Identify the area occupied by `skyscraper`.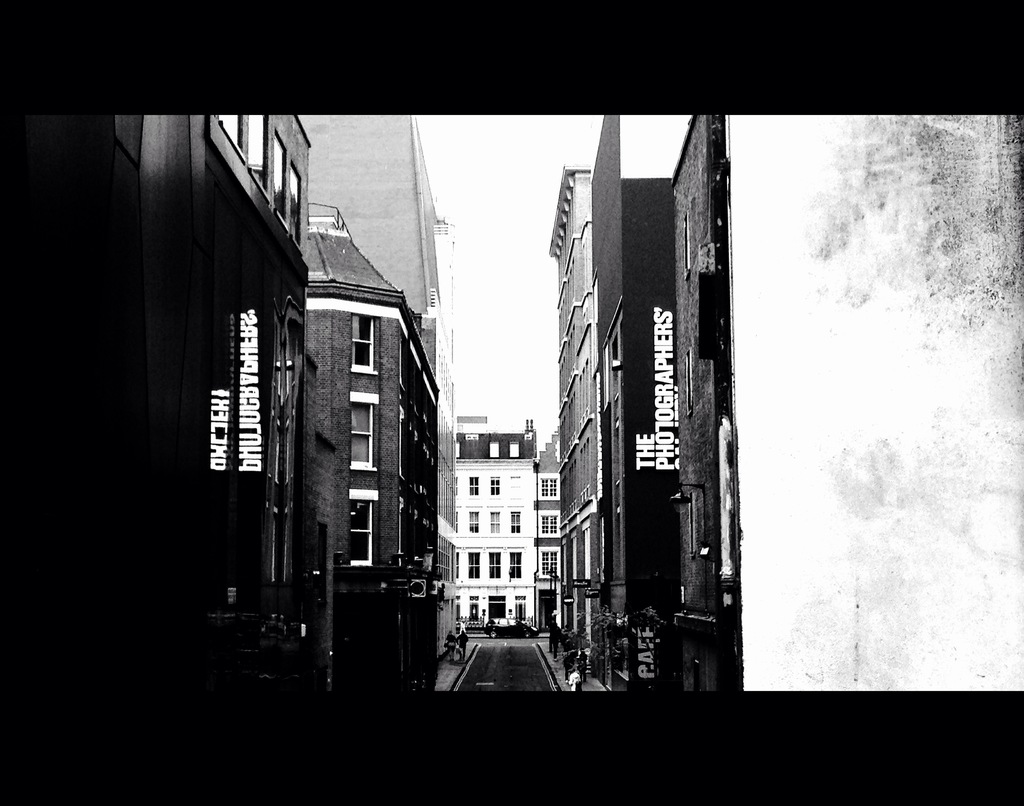
Area: x1=259 y1=243 x2=426 y2=638.
